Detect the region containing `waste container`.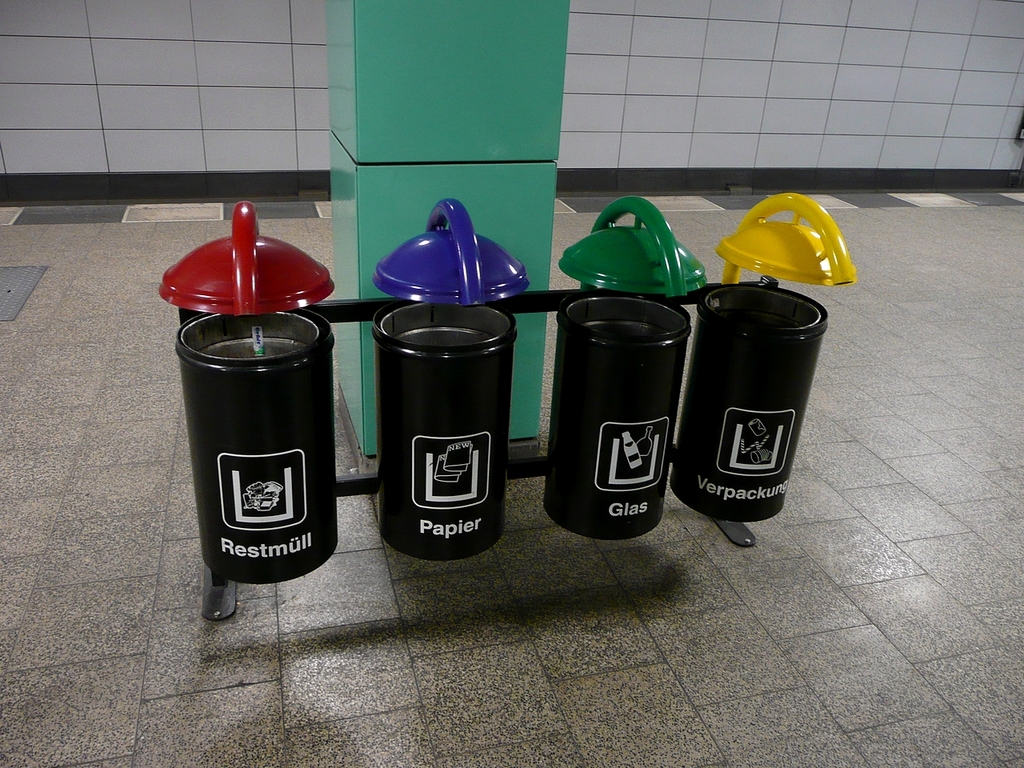
160 204 358 584.
